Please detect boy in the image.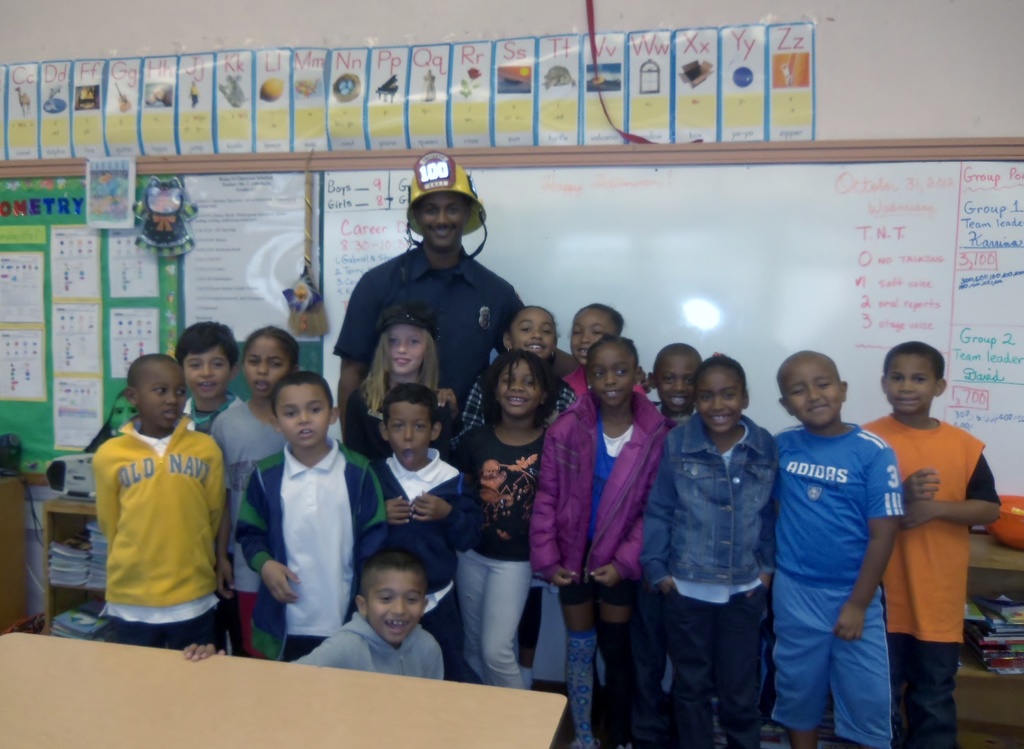
[180,555,447,686].
